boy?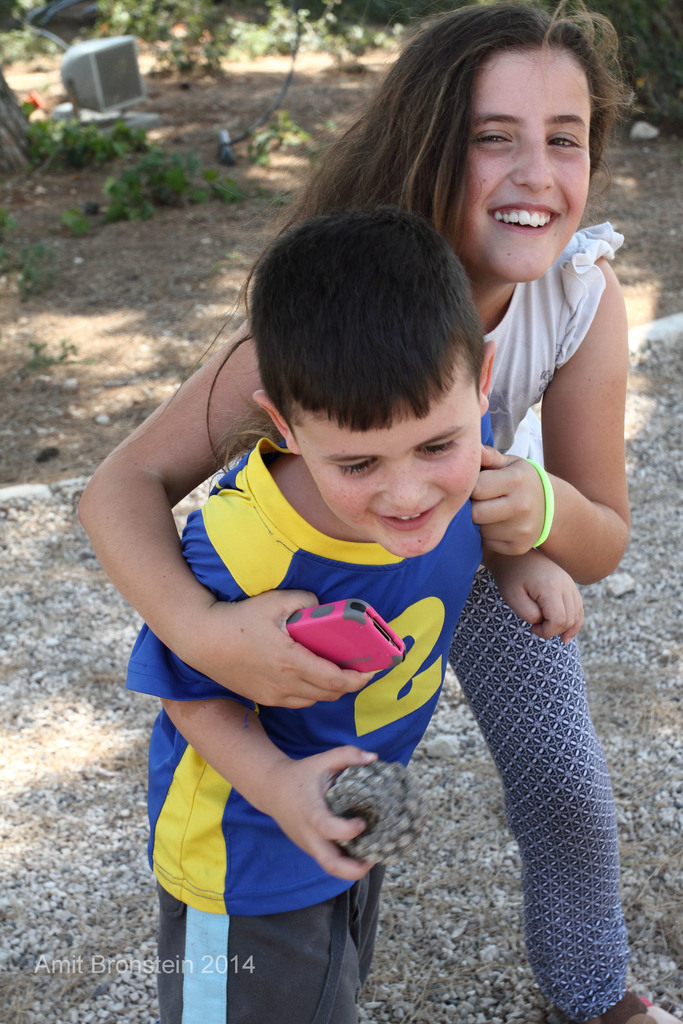
bbox=(122, 209, 586, 1023)
